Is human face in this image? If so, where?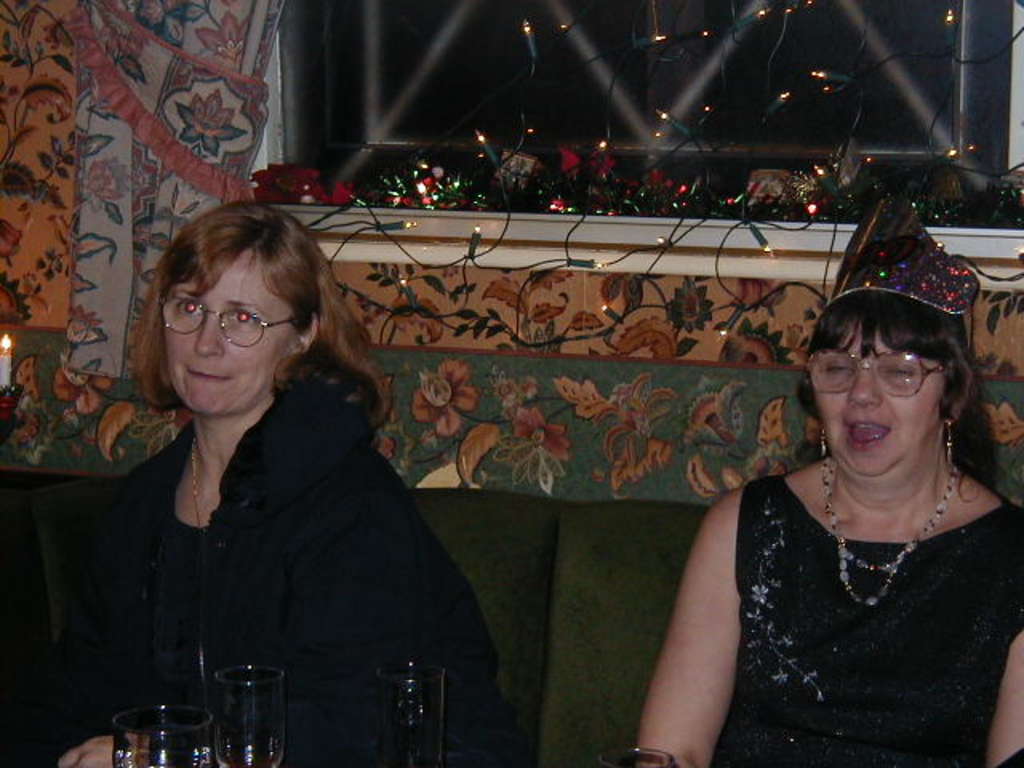
Yes, at BBox(808, 331, 946, 475).
